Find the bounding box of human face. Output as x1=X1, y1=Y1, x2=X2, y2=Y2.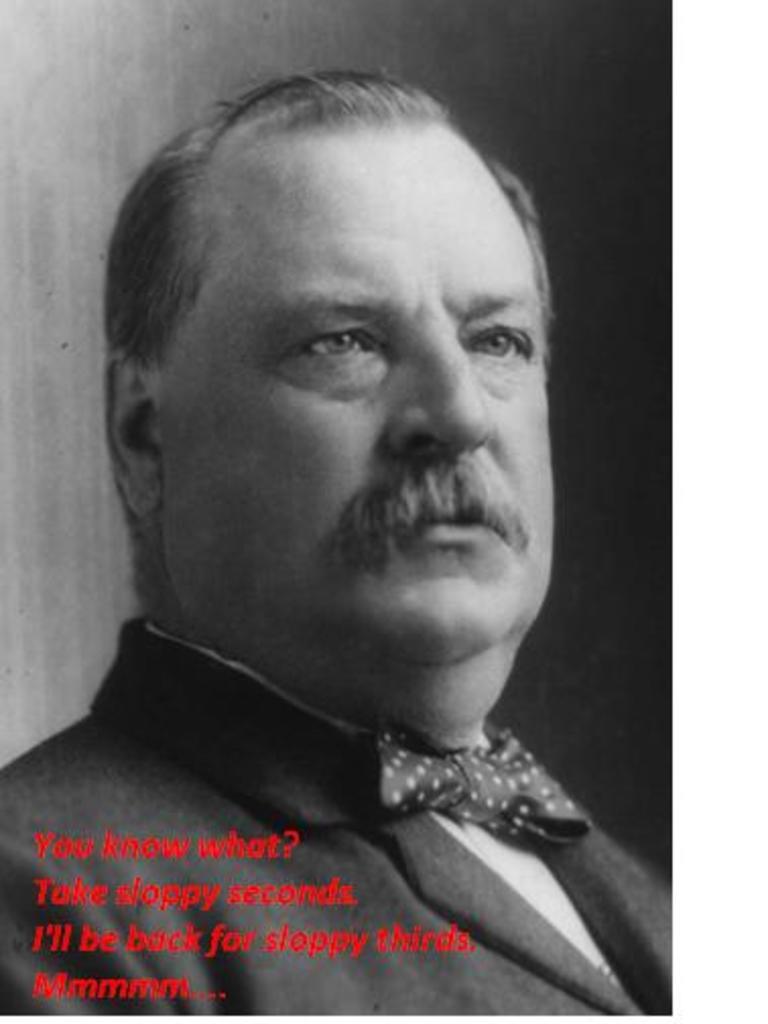
x1=171, y1=102, x2=553, y2=664.
